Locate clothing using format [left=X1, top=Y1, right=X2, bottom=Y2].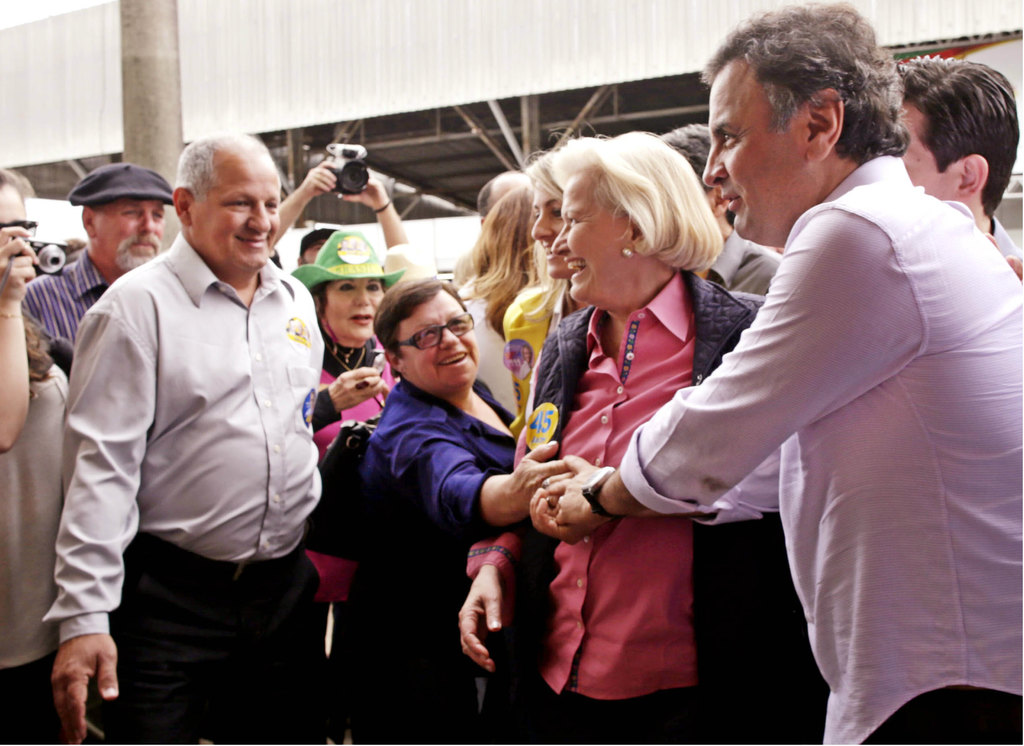
[left=306, top=336, right=398, bottom=685].
